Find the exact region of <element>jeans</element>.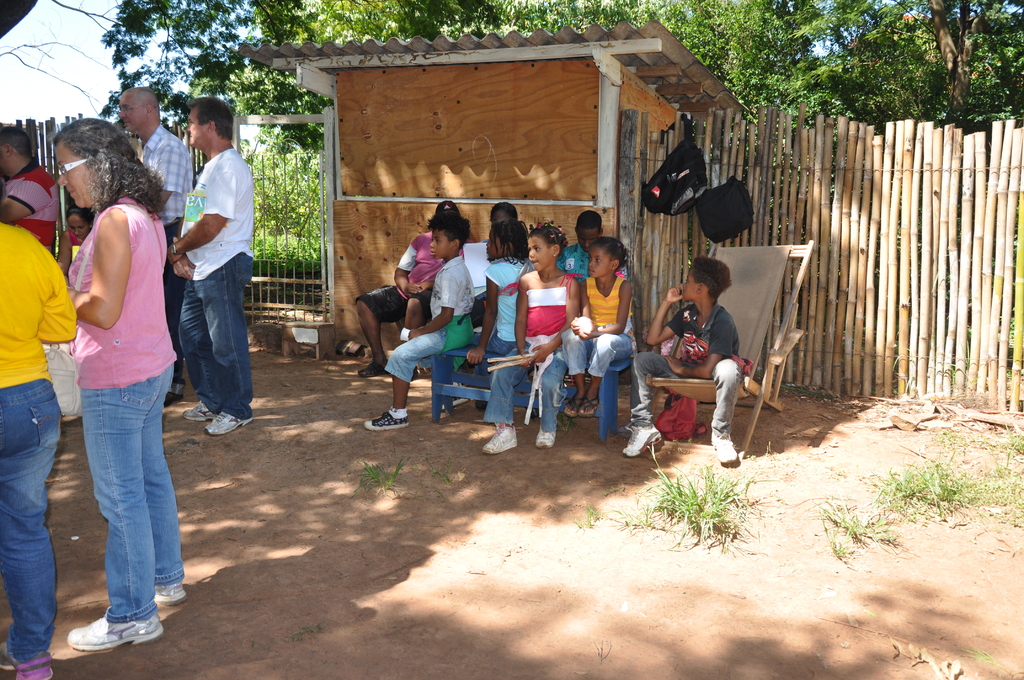
Exact region: bbox=(481, 351, 566, 435).
